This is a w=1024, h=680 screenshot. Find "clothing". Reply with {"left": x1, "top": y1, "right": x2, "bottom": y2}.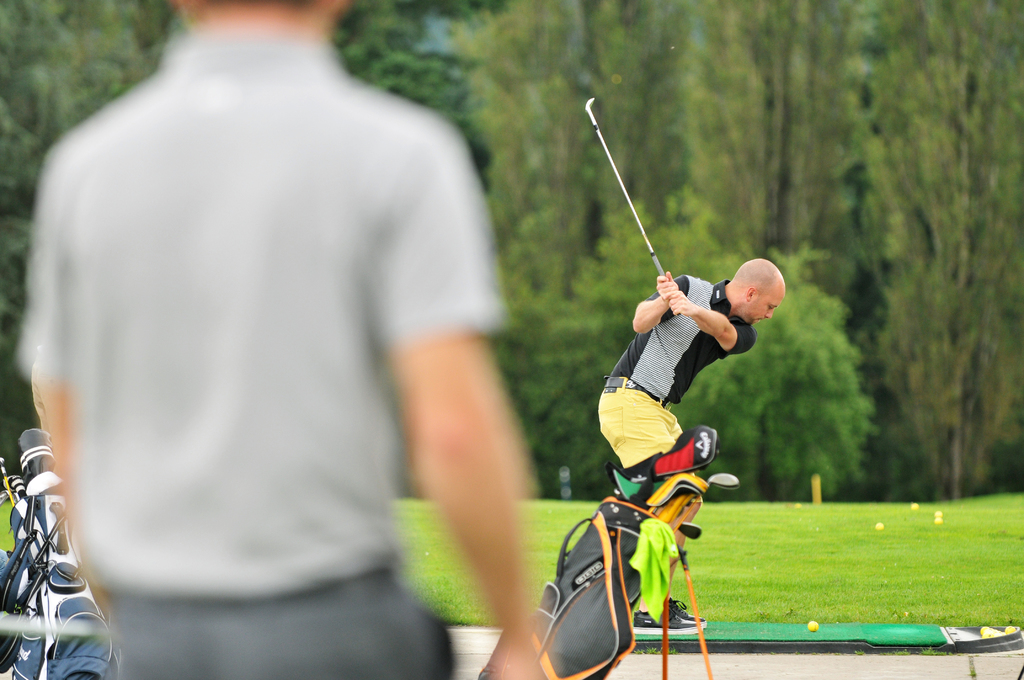
{"left": 22, "top": 20, "right": 513, "bottom": 679}.
